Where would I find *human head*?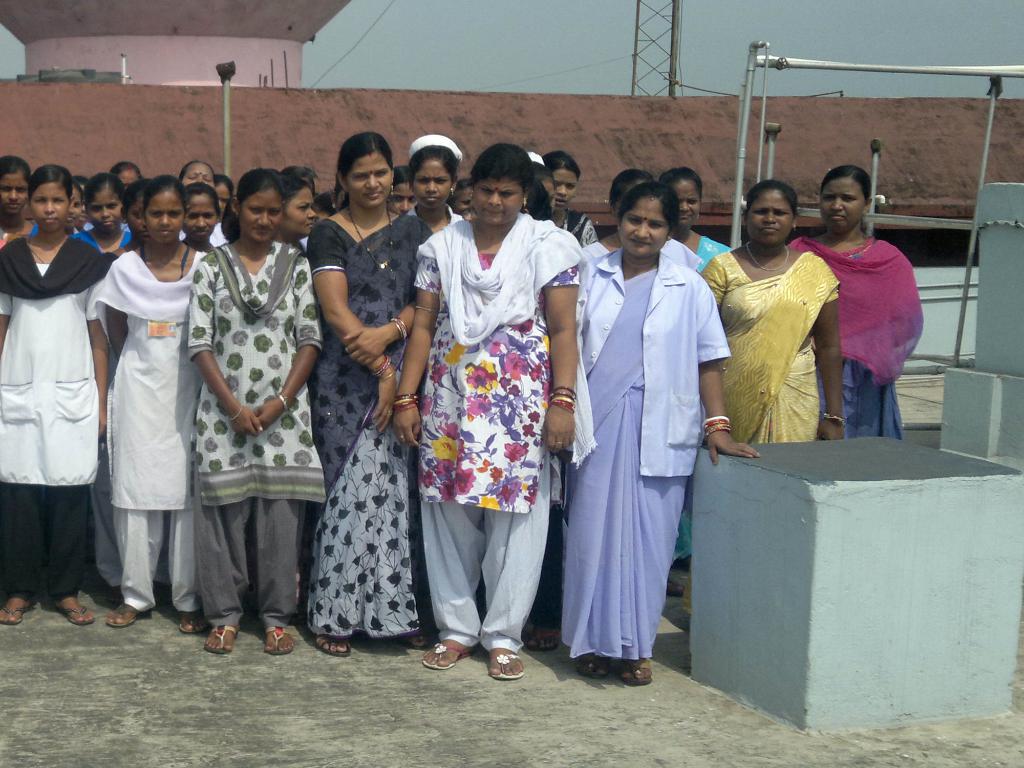
At <bbox>121, 176, 148, 243</bbox>.
